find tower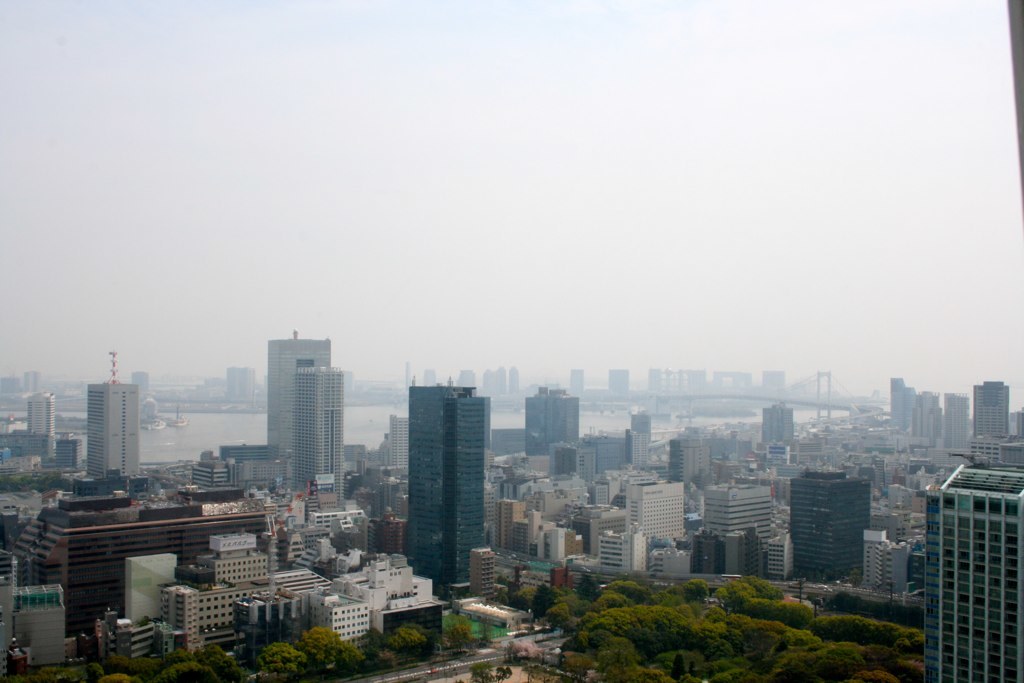
<bbox>704, 467, 773, 553</bbox>
